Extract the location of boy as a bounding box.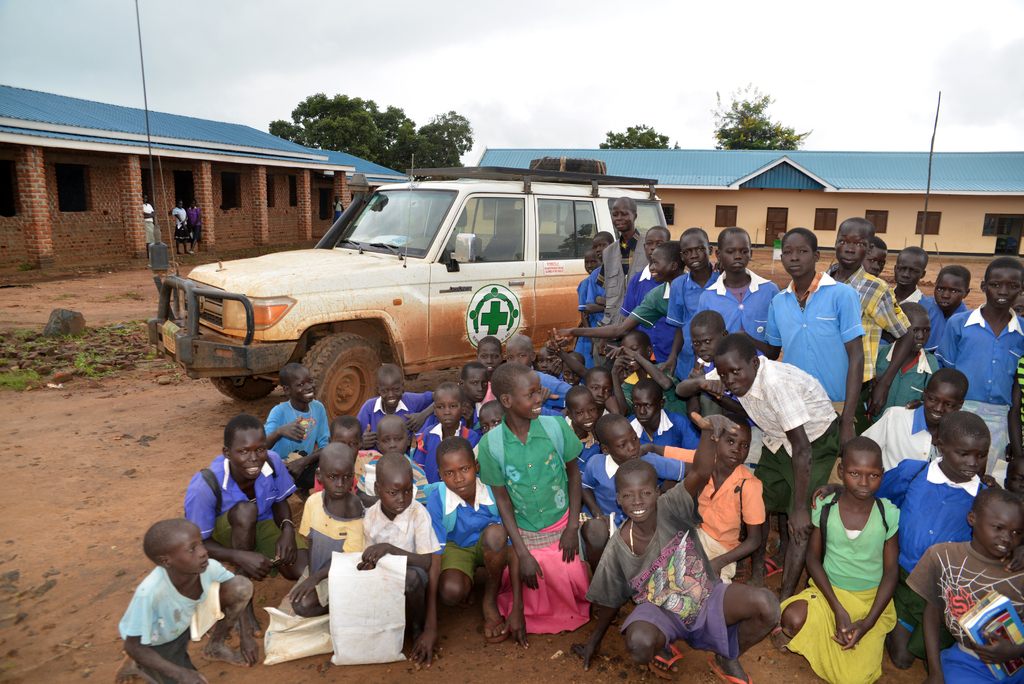
[x1=102, y1=525, x2=234, y2=671].
